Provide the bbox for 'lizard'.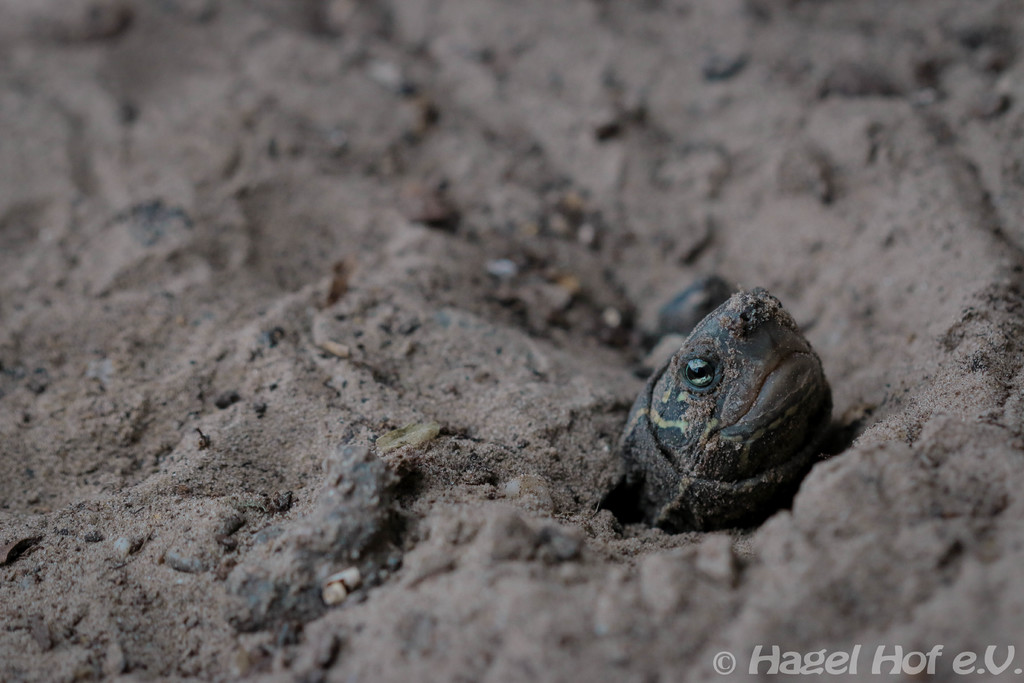
[602,288,854,539].
